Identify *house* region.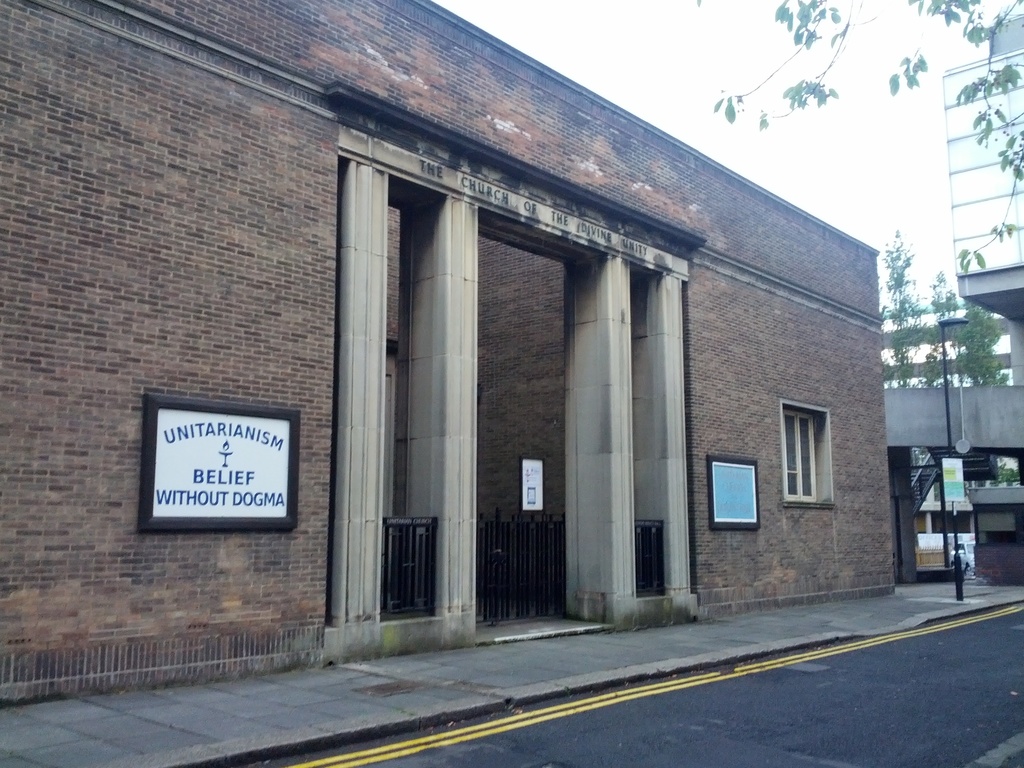
Region: [953, 6, 1023, 586].
